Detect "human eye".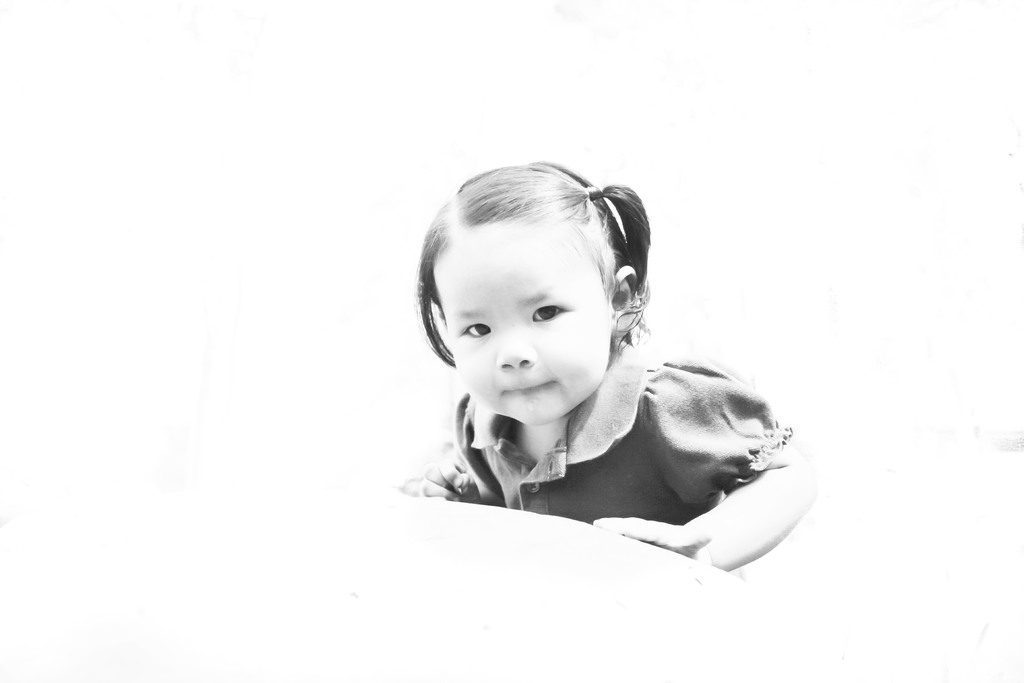
Detected at [x1=529, y1=295, x2=571, y2=323].
